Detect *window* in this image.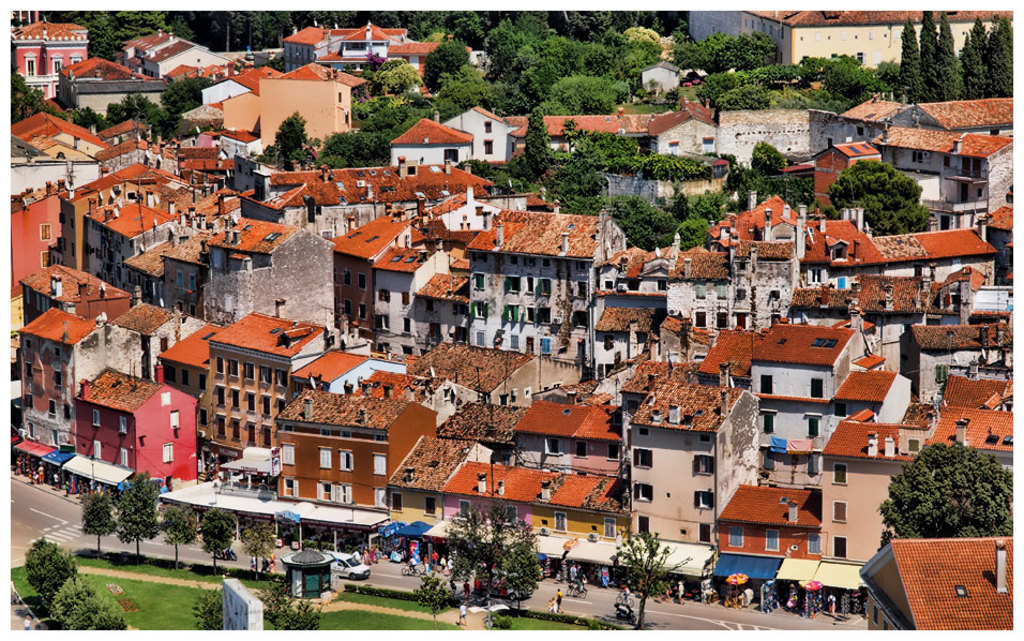
Detection: bbox=[403, 314, 412, 334].
